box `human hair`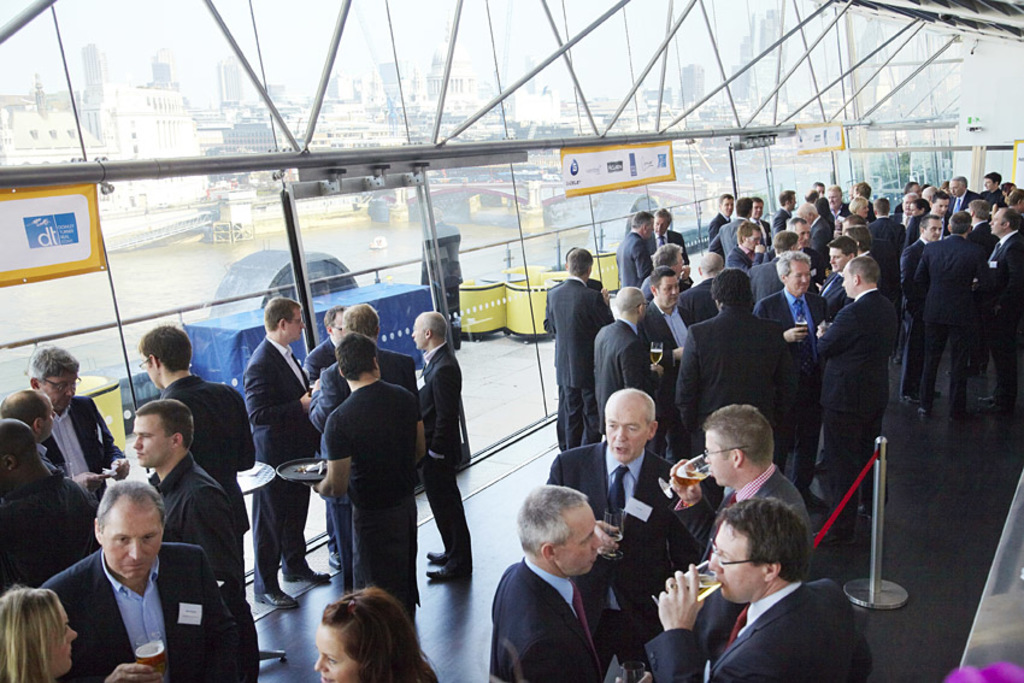
<bbox>719, 192, 734, 211</bbox>
